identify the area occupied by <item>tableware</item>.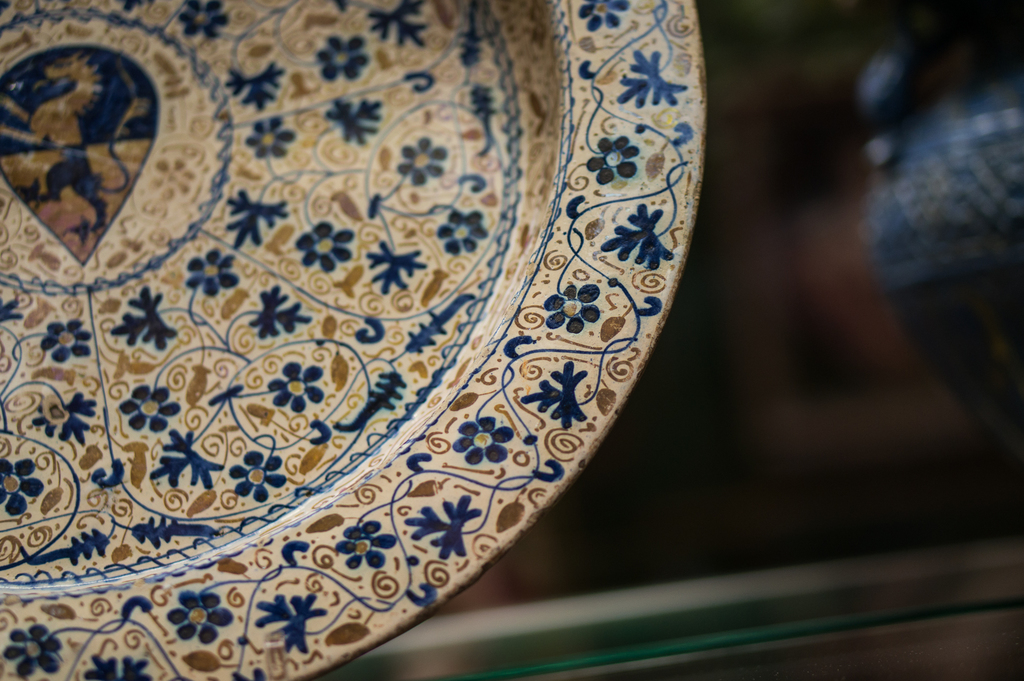
Area: 0,0,711,680.
